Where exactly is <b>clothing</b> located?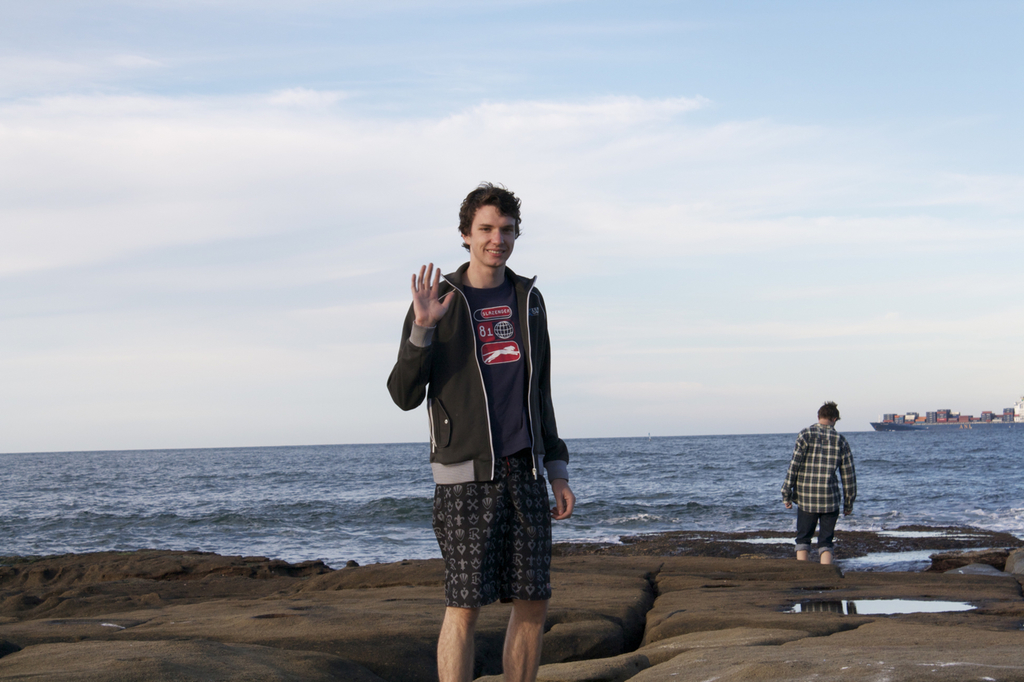
Its bounding box is 790:424:849:507.
